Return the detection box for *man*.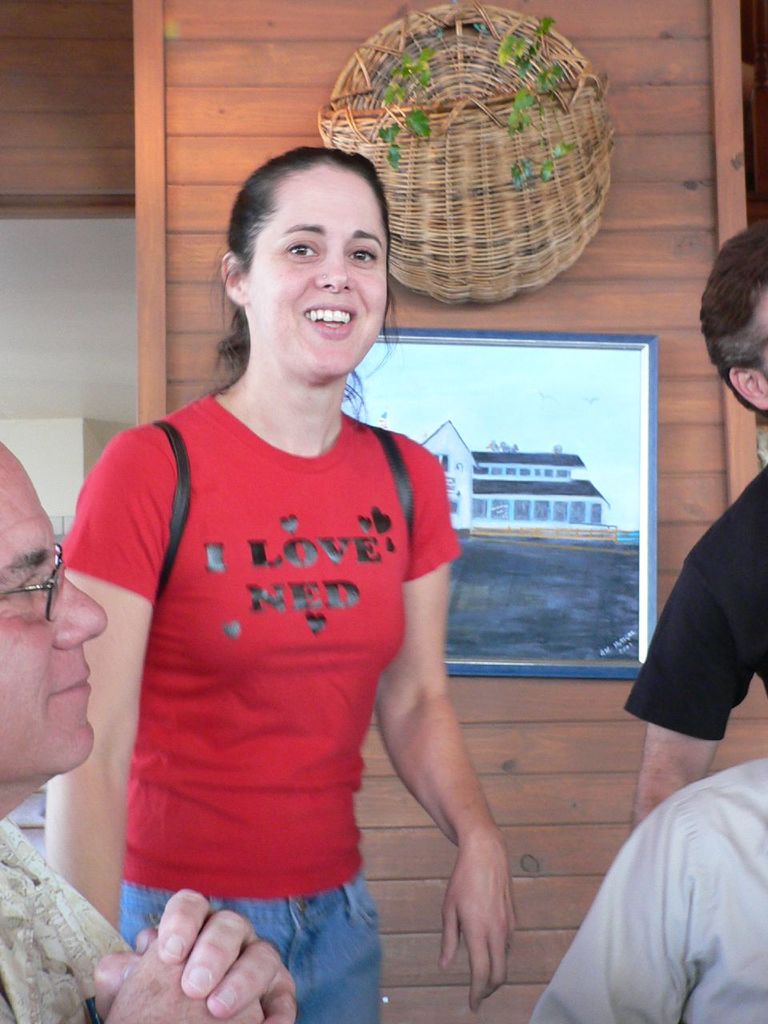
l=0, t=438, r=299, b=1023.
